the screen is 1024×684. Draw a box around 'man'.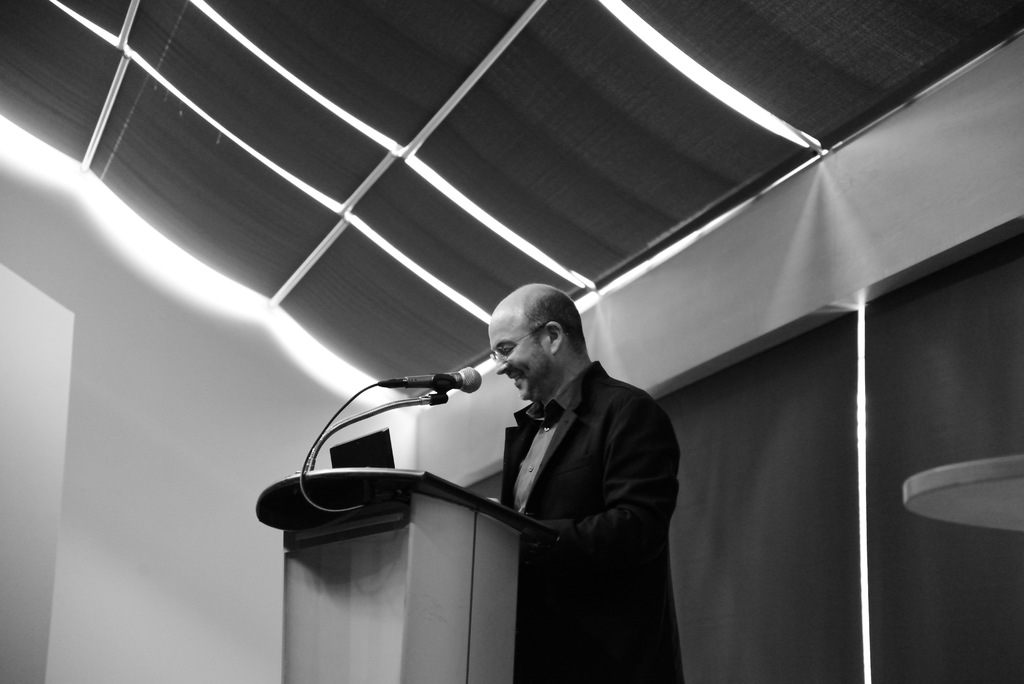
BBox(464, 283, 685, 683).
